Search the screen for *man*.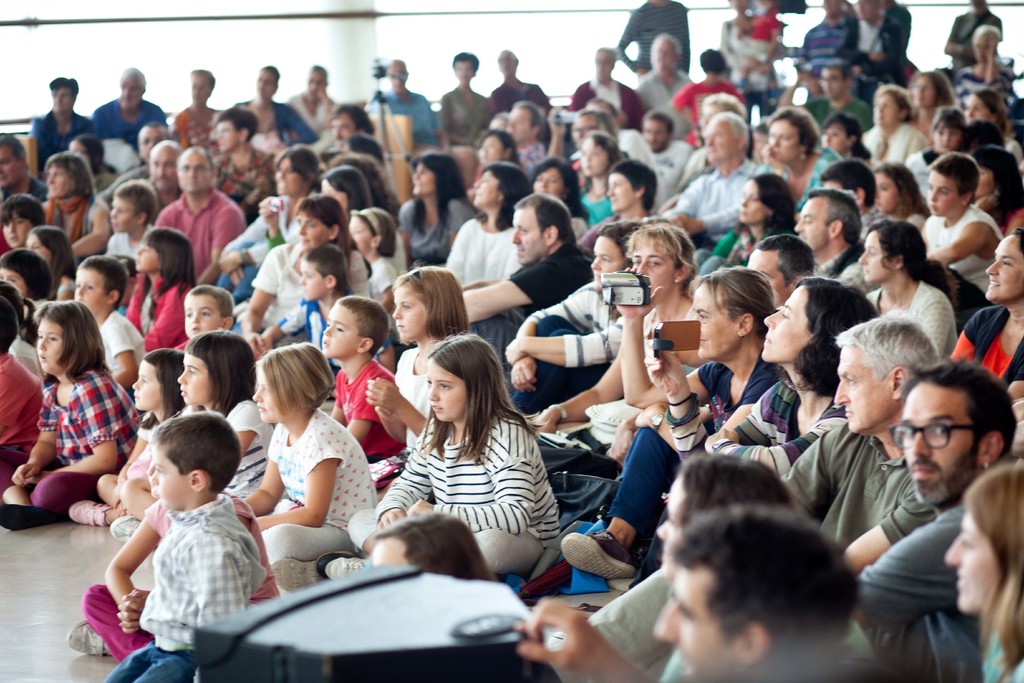
Found at bbox=[791, 188, 870, 274].
